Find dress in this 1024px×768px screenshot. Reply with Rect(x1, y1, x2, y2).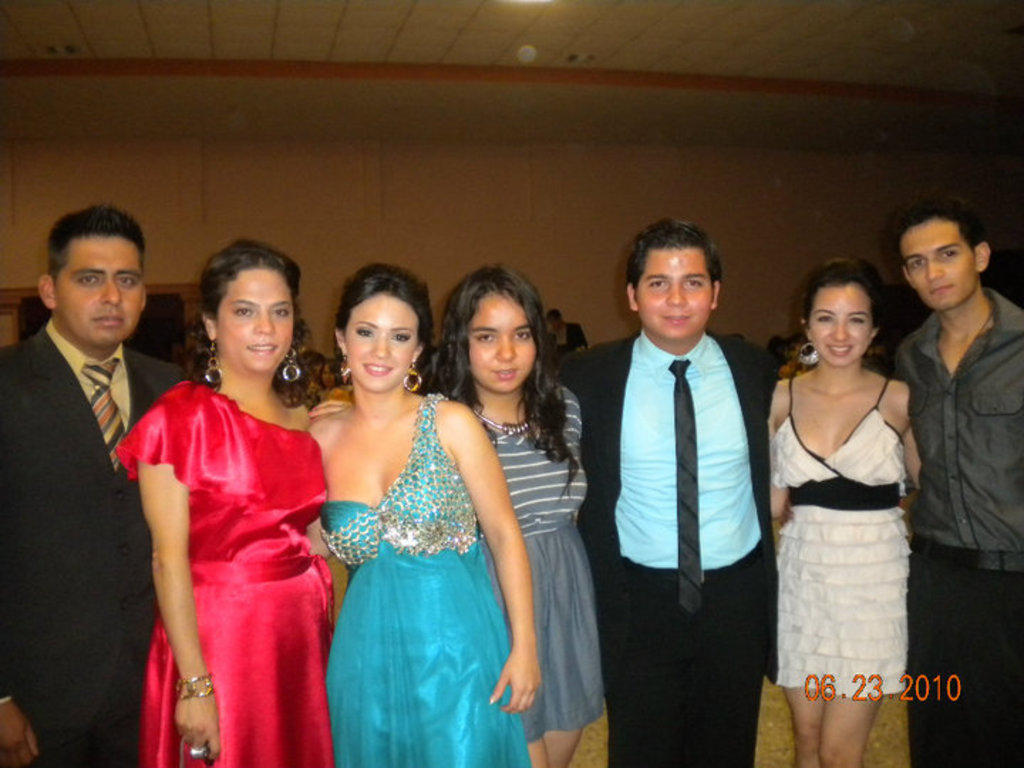
Rect(316, 398, 533, 767).
